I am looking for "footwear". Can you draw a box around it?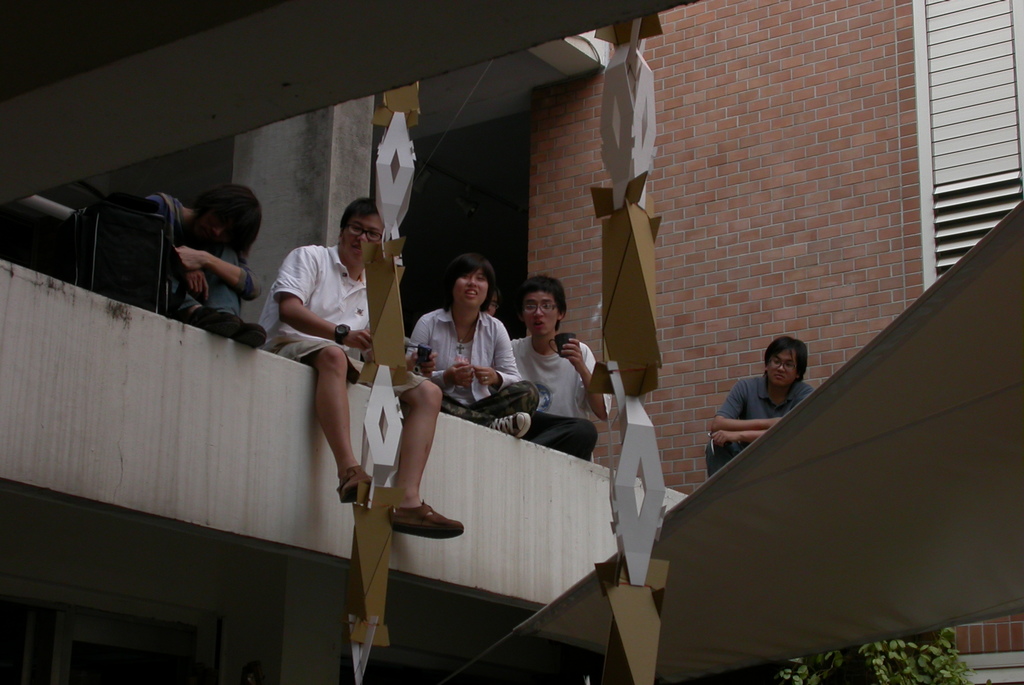
Sure, the bounding box is {"left": 337, "top": 468, "right": 376, "bottom": 505}.
